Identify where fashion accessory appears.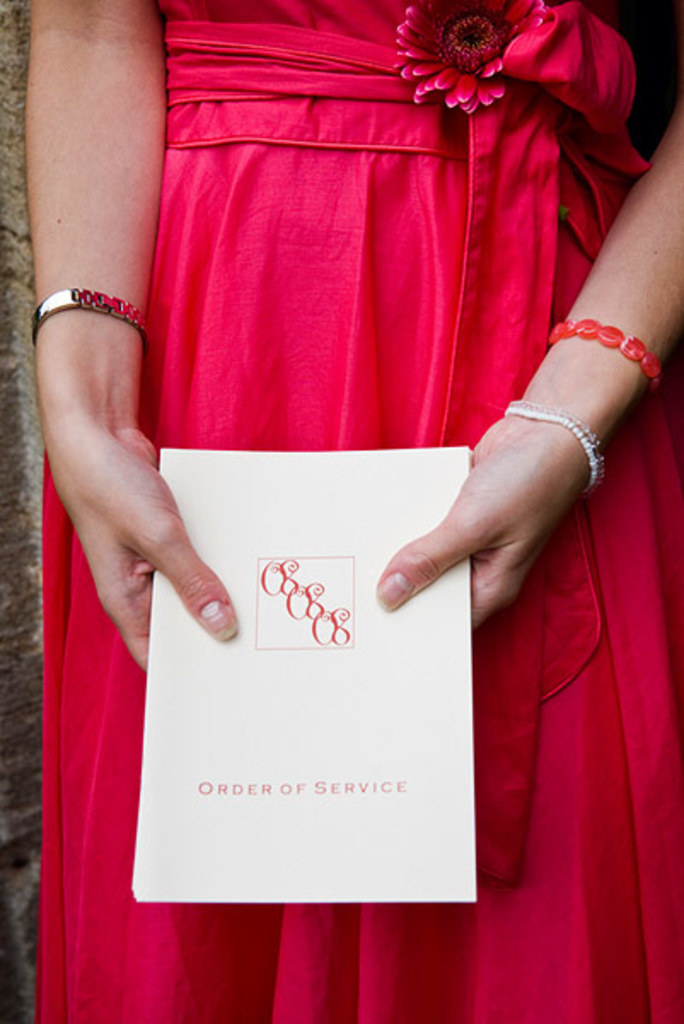
Appears at (left=510, top=406, right=602, bottom=481).
